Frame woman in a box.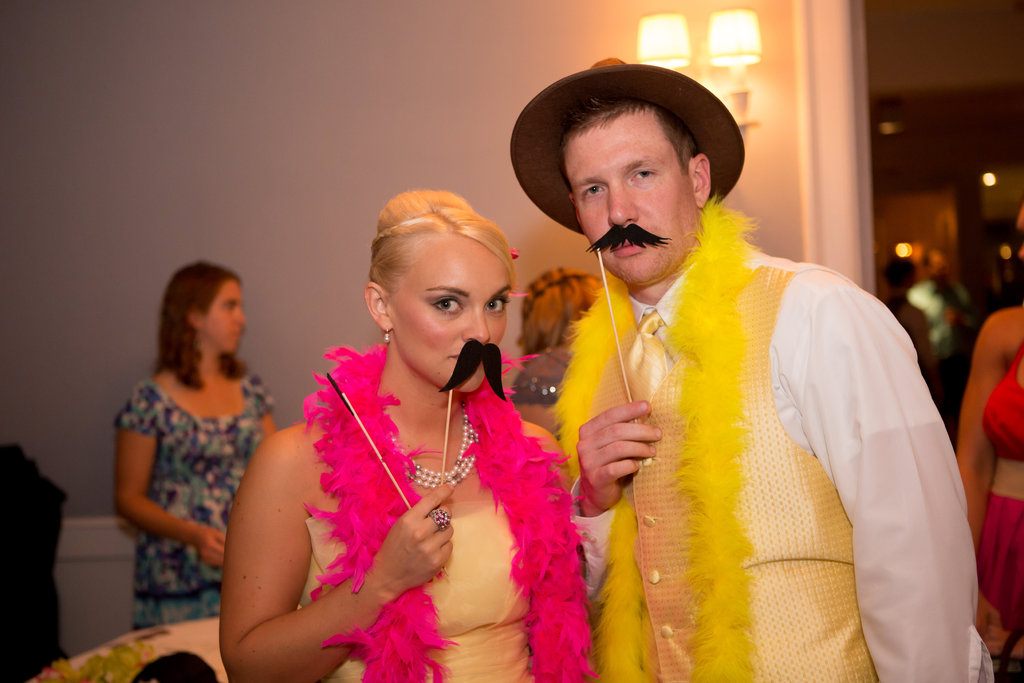
{"left": 945, "top": 204, "right": 1023, "bottom": 682}.
